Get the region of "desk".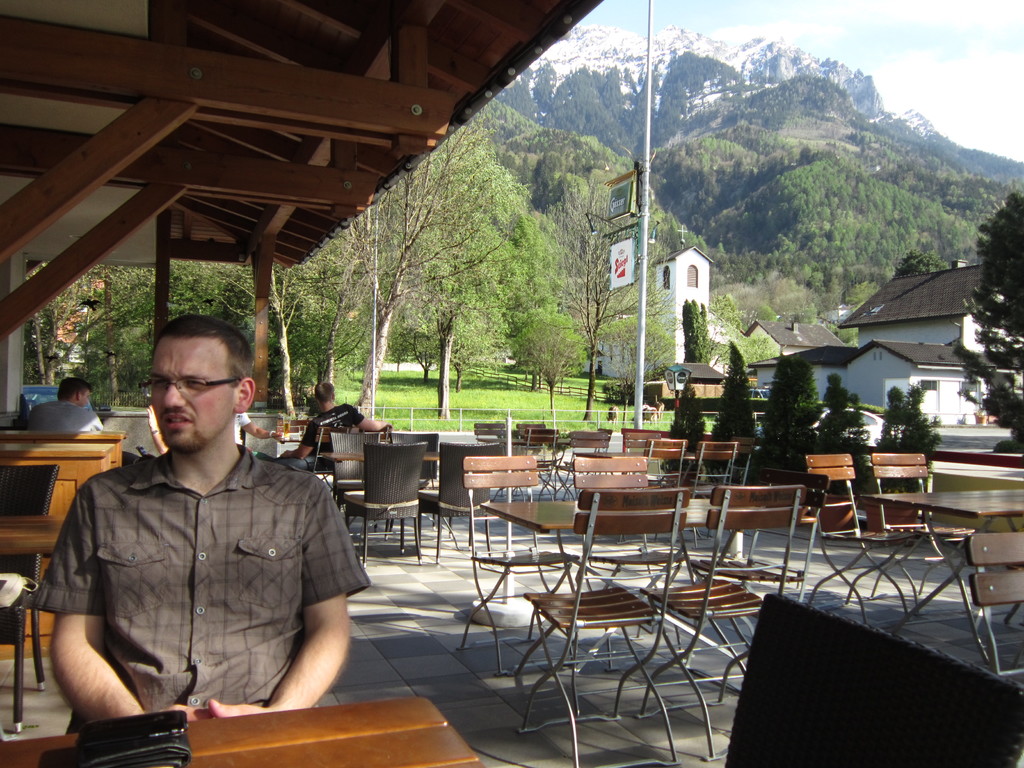
<box>657,484,1023,757</box>.
